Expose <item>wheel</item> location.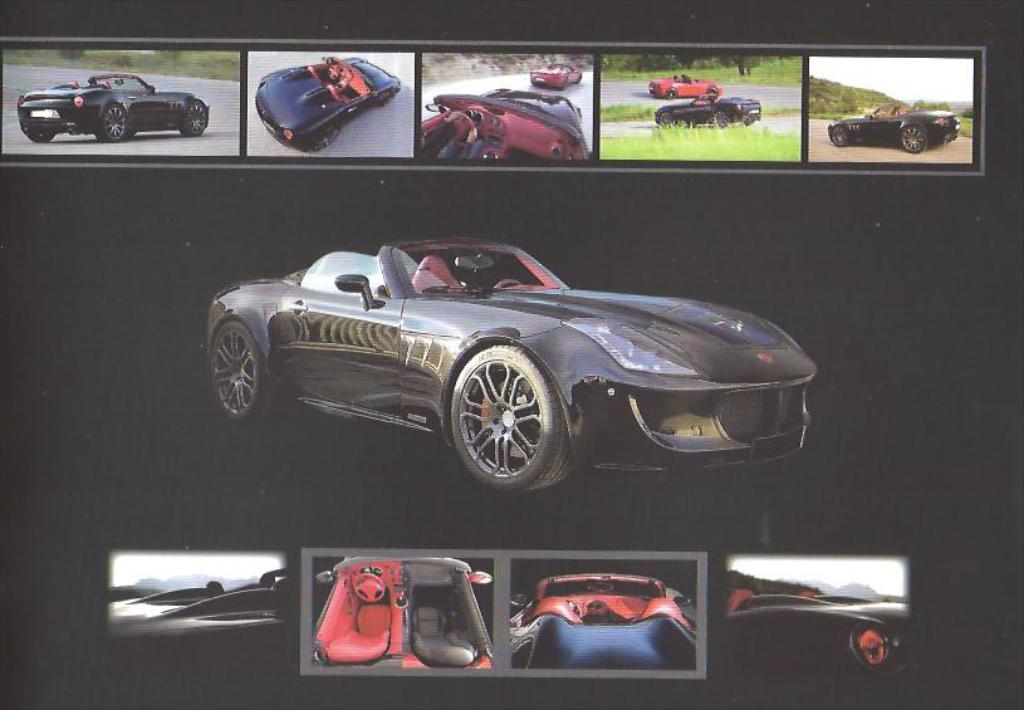
Exposed at {"x1": 318, "y1": 132, "x2": 337, "y2": 146}.
